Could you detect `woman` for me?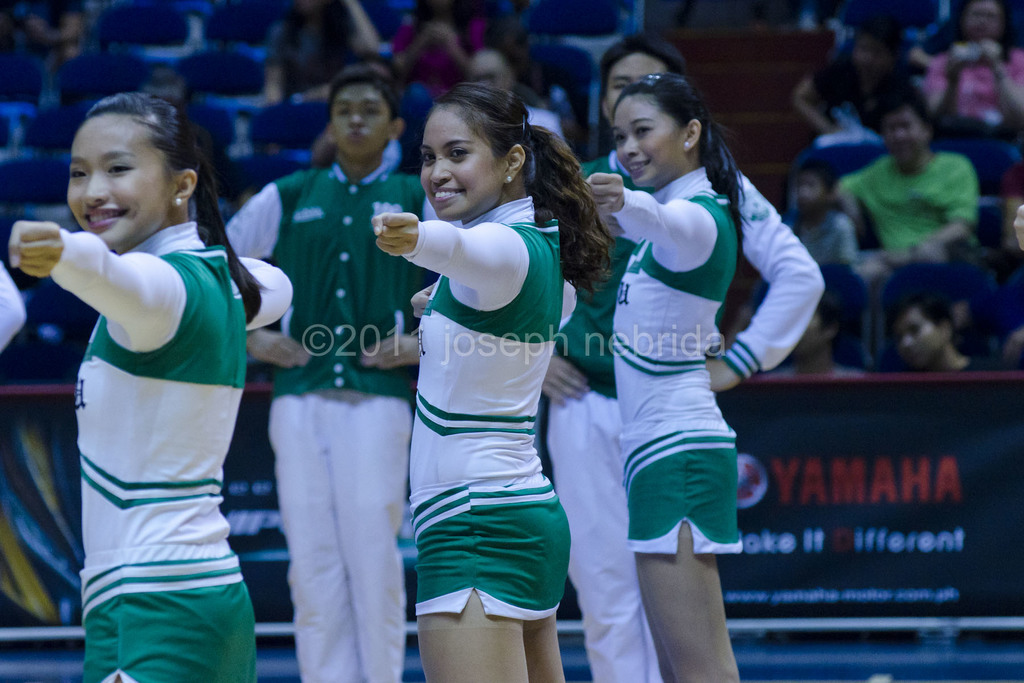
Detection result: 396:0:481:124.
